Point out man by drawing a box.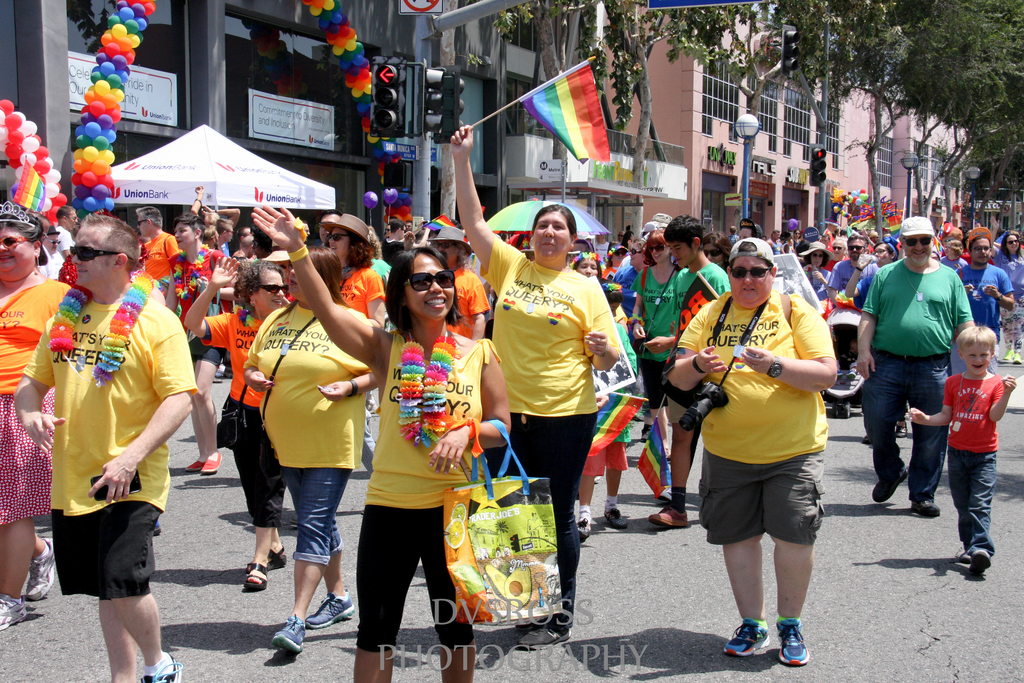
212:217:236:256.
